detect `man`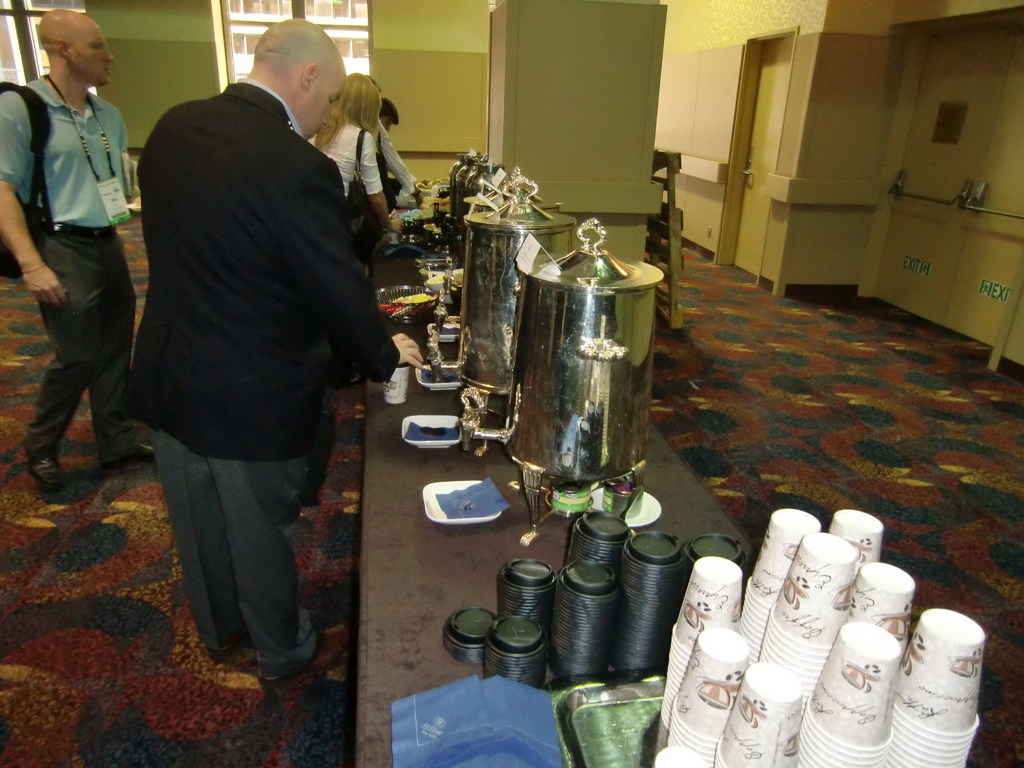
select_region(0, 8, 157, 485)
